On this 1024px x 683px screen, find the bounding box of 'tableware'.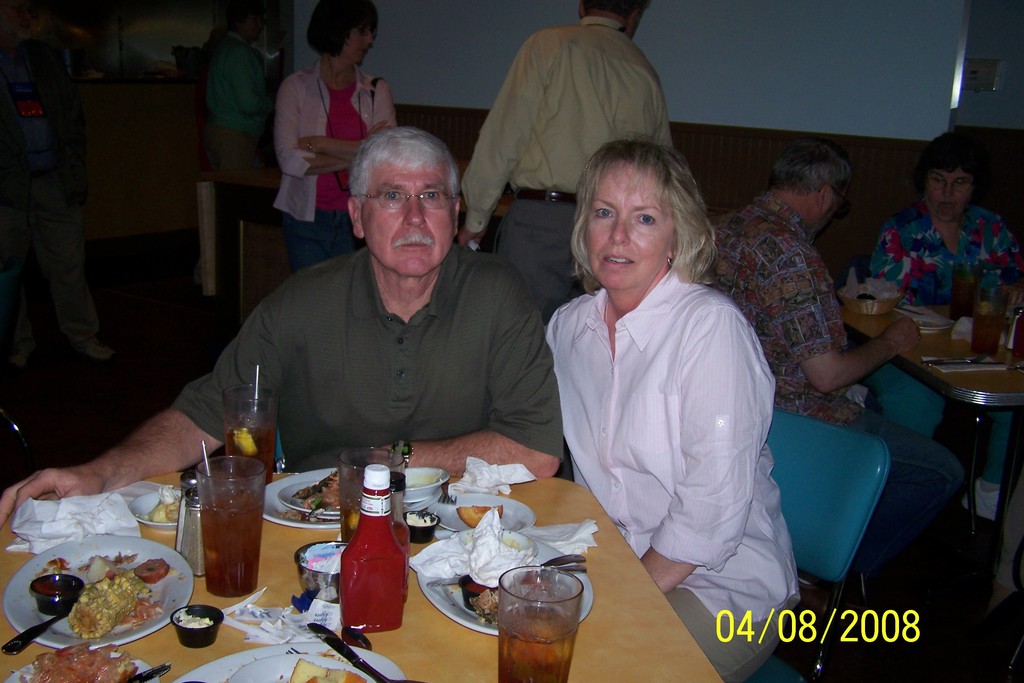
Bounding box: select_region(191, 447, 270, 588).
